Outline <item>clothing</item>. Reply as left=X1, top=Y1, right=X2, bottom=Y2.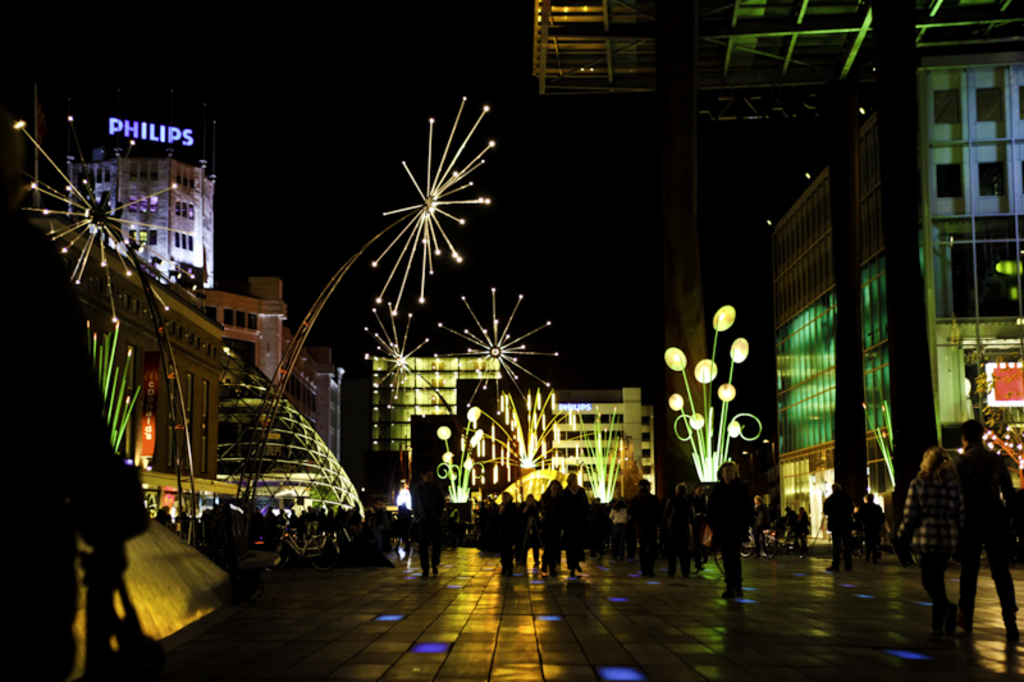
left=896, top=463, right=964, bottom=553.
